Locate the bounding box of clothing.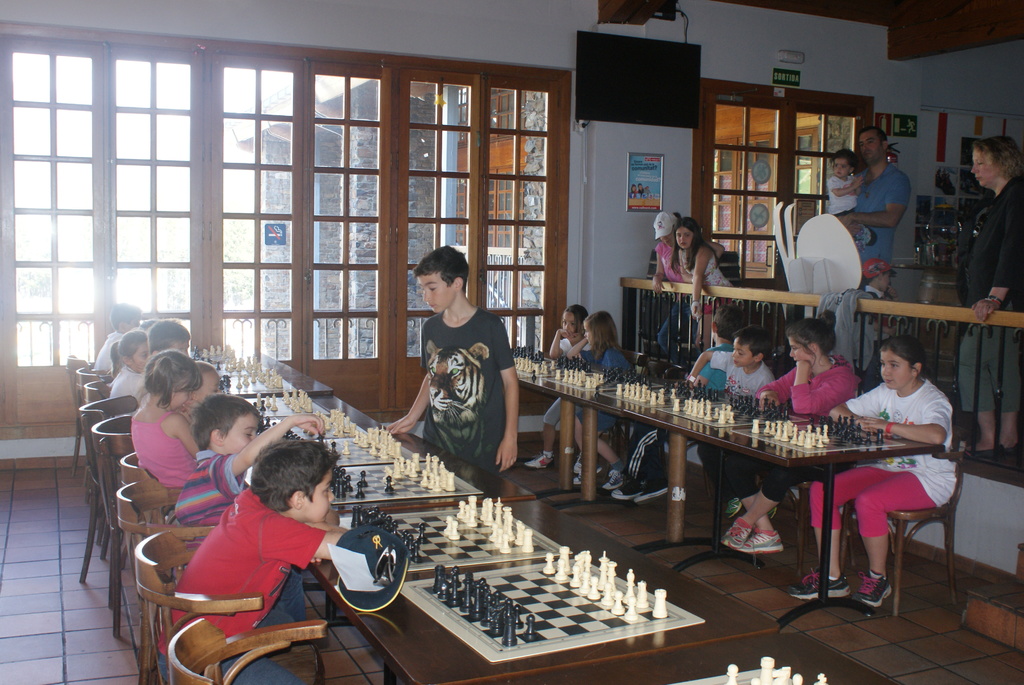
Bounding box: 807,379,958,529.
